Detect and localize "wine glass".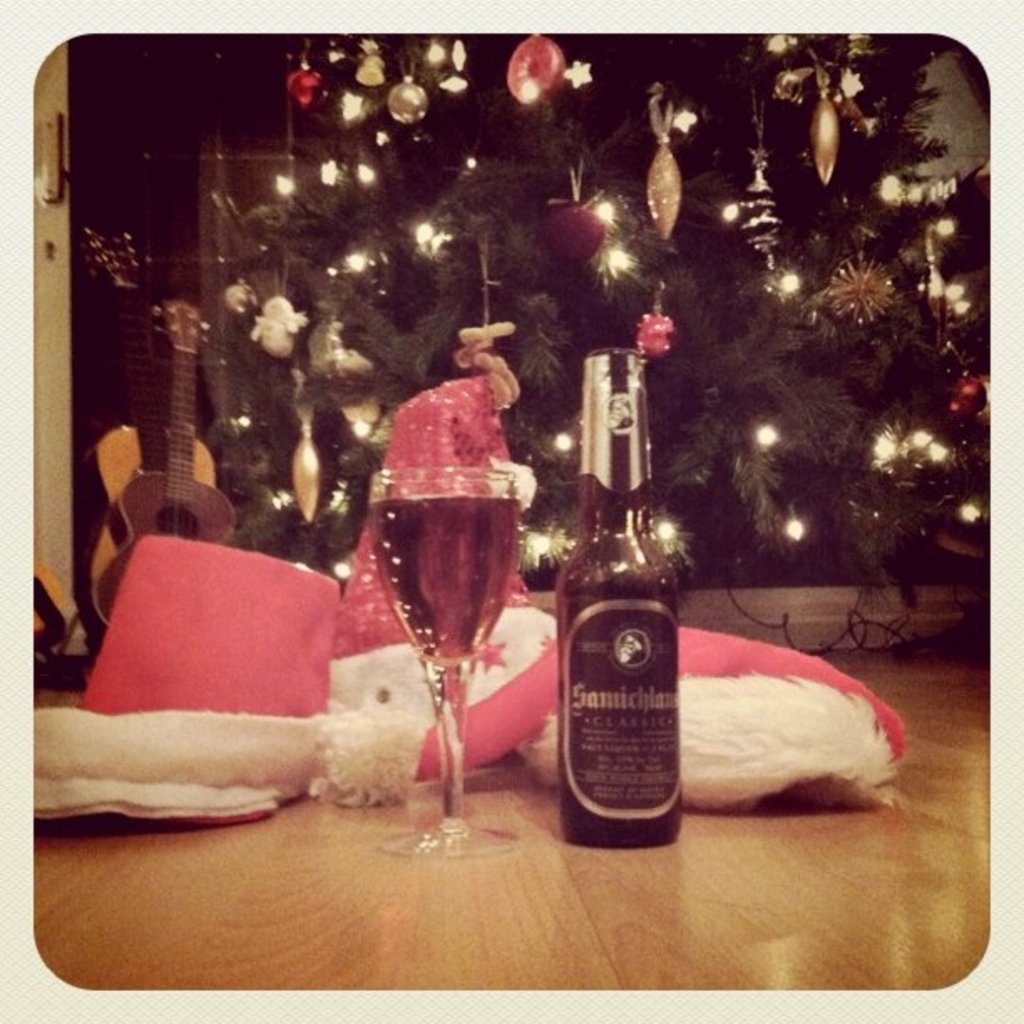
Localized at Rect(365, 463, 519, 862).
